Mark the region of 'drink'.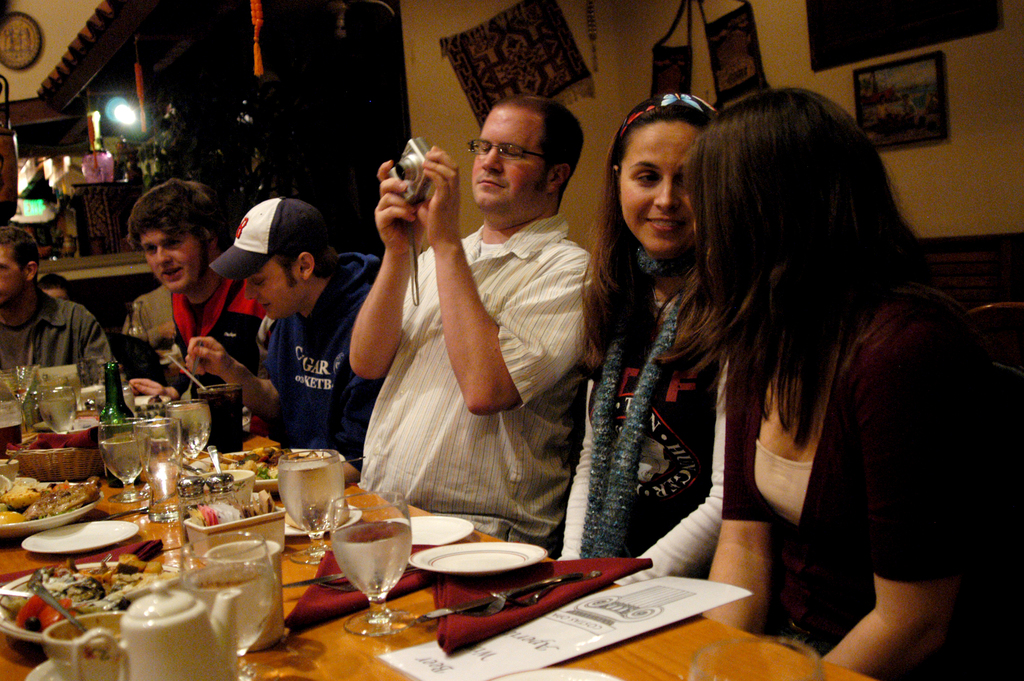
Region: bbox(195, 381, 241, 462).
